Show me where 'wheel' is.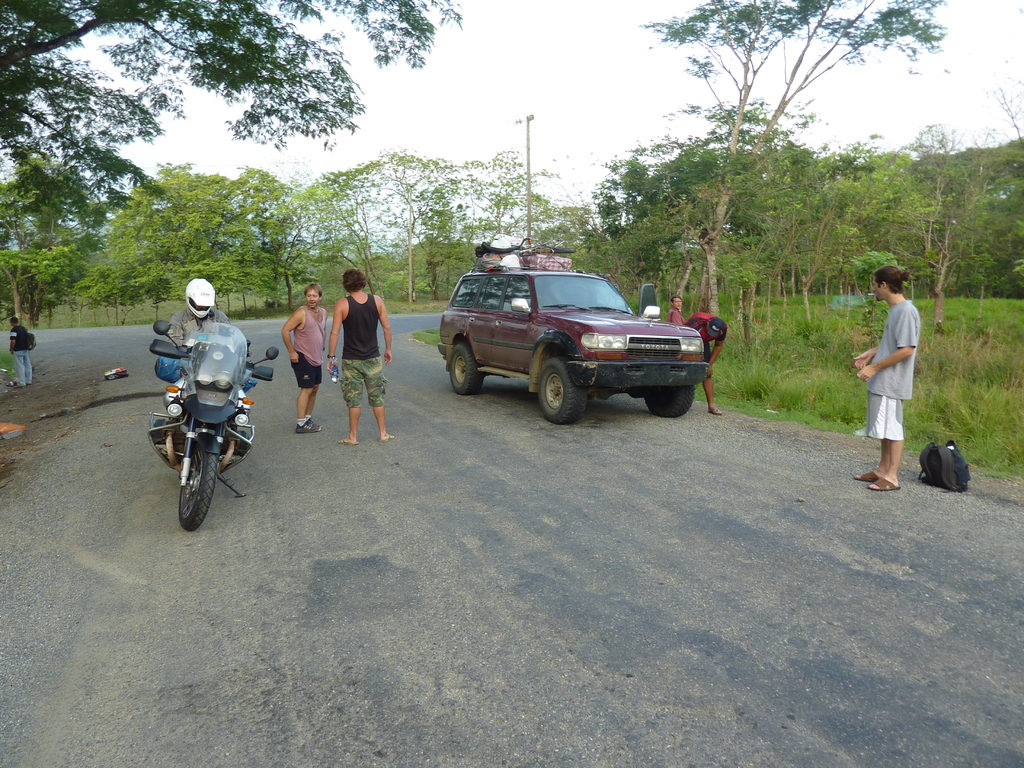
'wheel' is at 648, 380, 699, 419.
